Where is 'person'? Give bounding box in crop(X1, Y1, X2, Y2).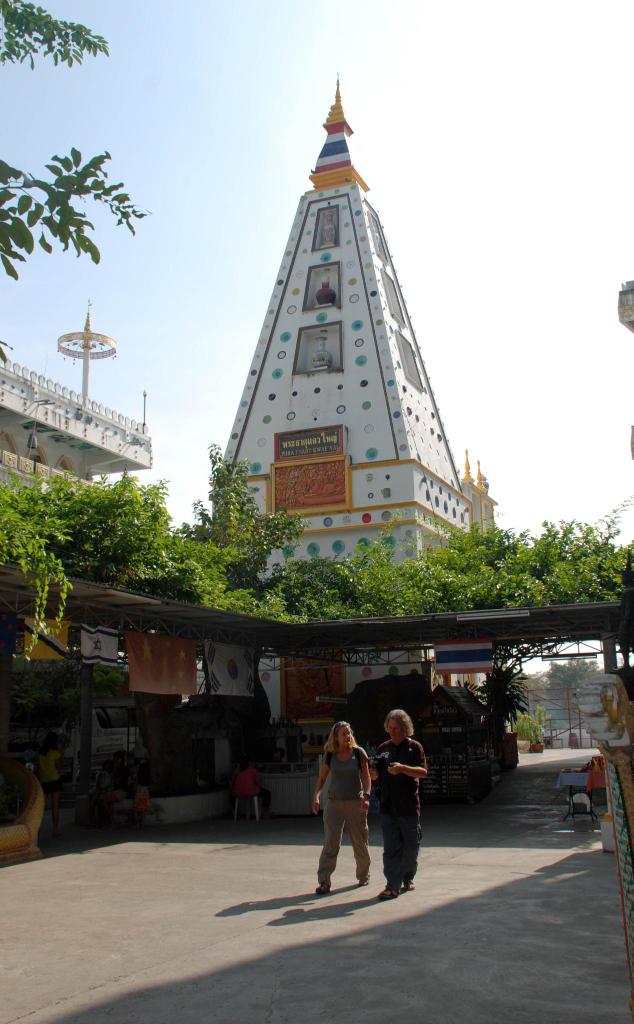
crop(32, 719, 62, 832).
